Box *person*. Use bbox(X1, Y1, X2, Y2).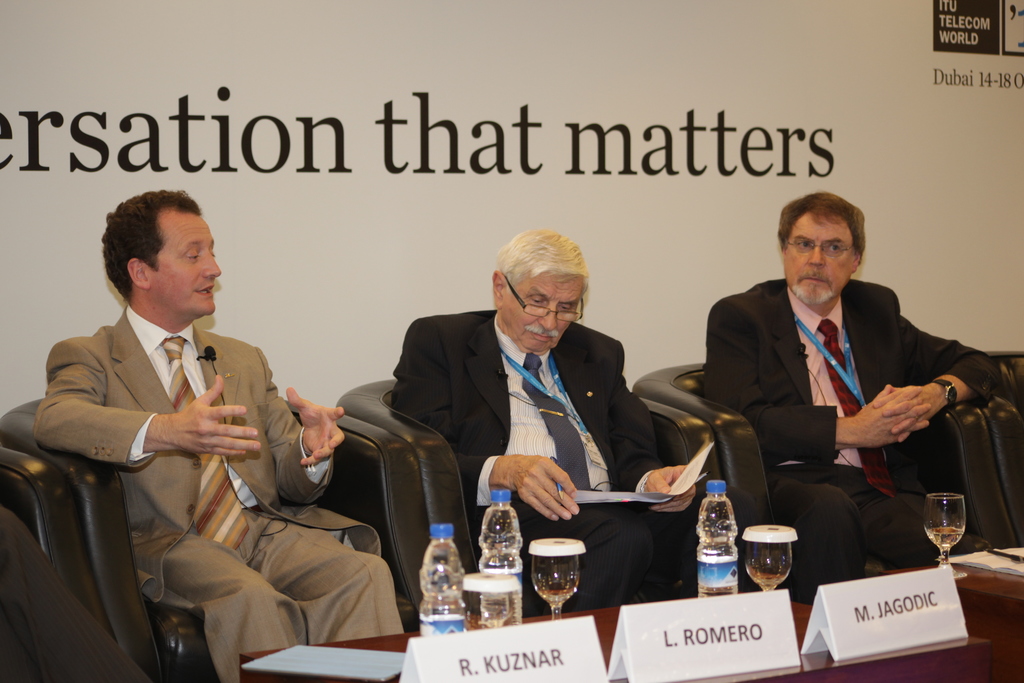
bbox(388, 228, 701, 613).
